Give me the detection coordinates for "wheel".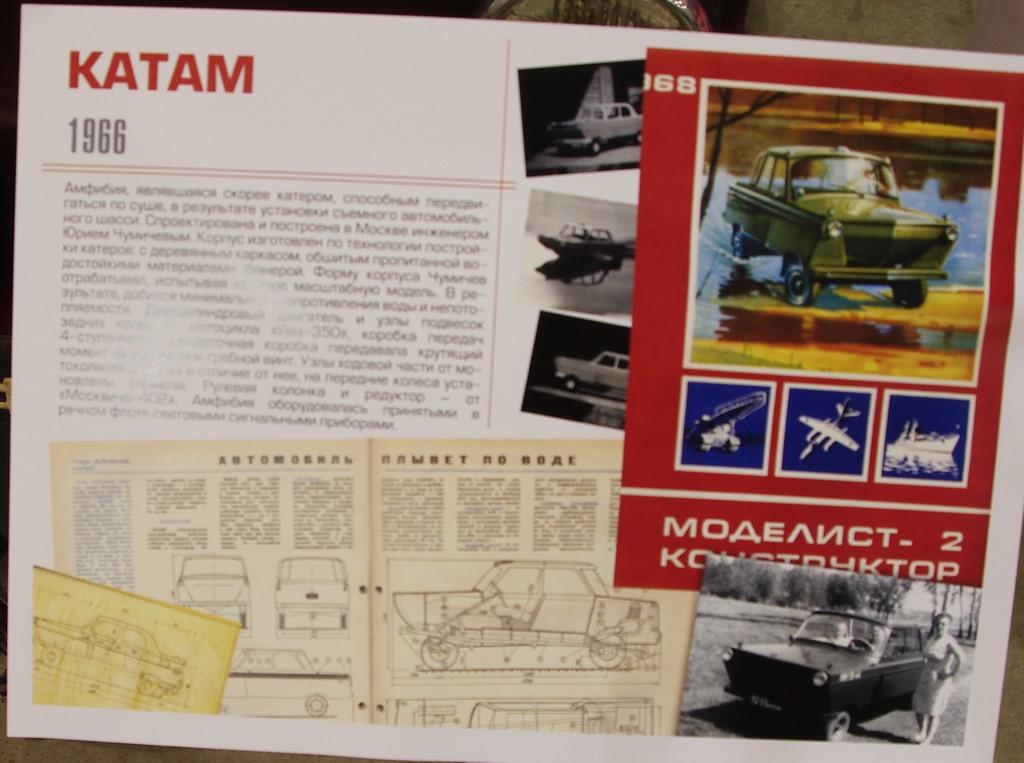
box=[307, 695, 326, 717].
